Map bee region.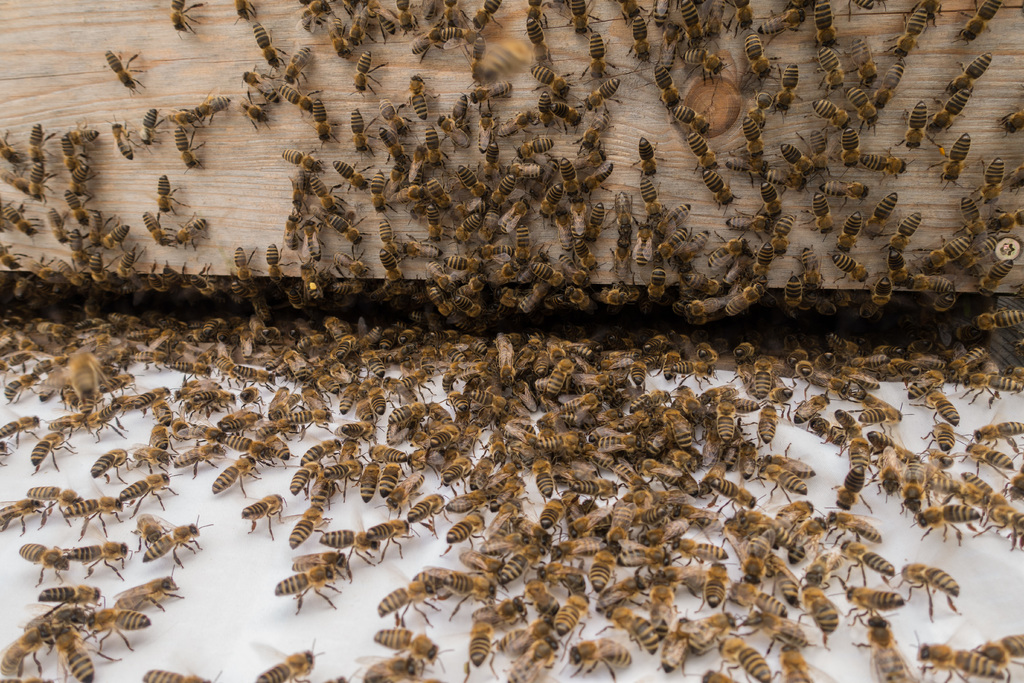
Mapped to crop(356, 651, 432, 682).
